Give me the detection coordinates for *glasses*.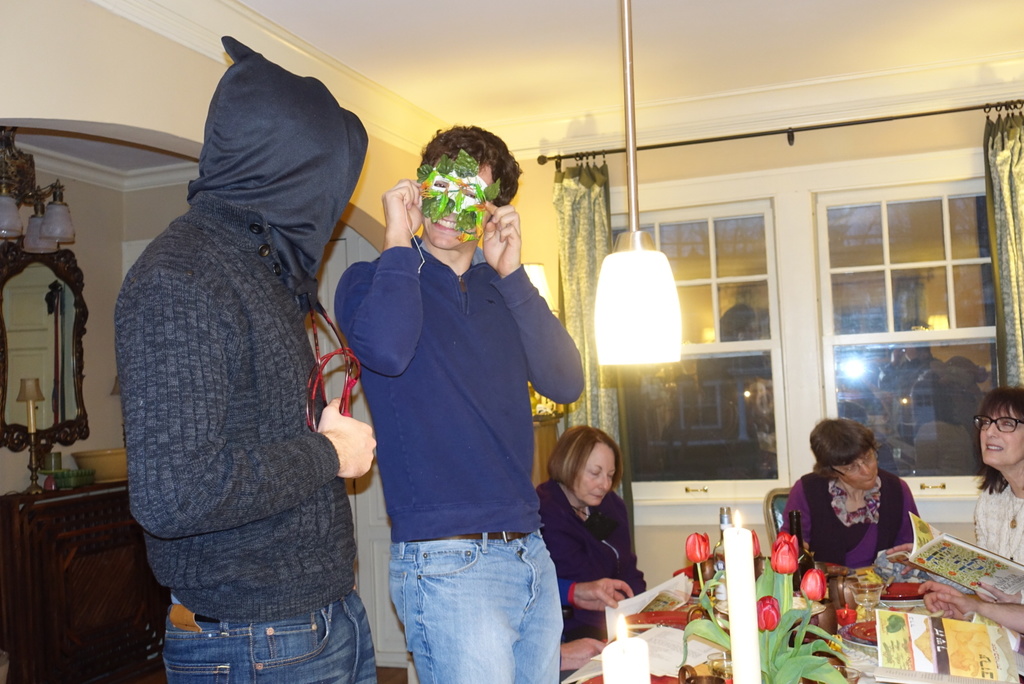
[left=831, top=445, right=877, bottom=477].
